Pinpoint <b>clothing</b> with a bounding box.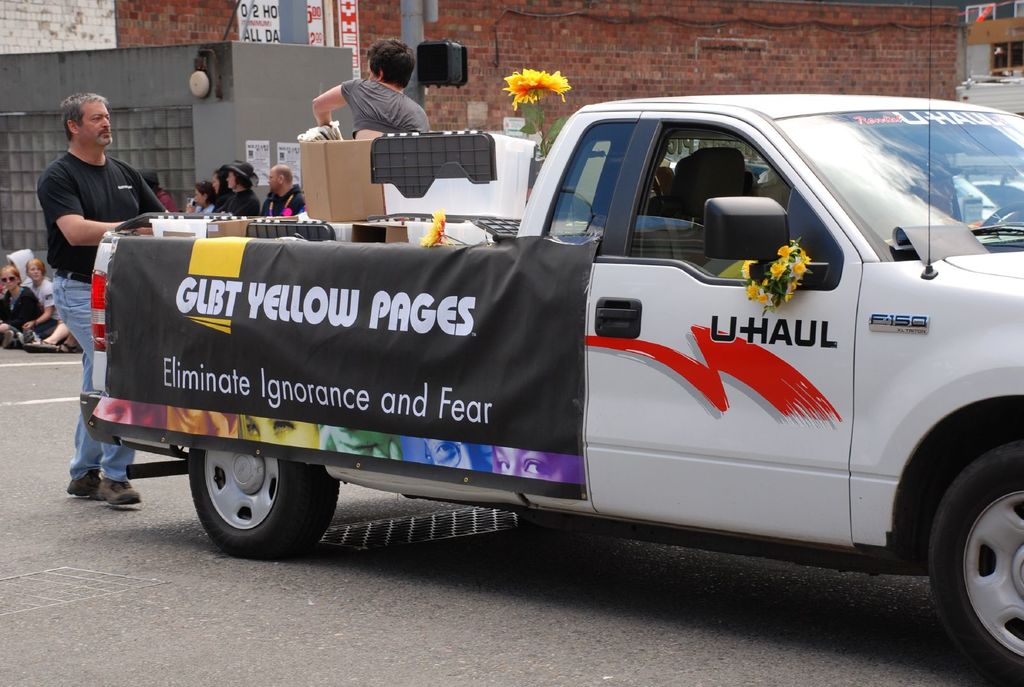
24:274:63:334.
